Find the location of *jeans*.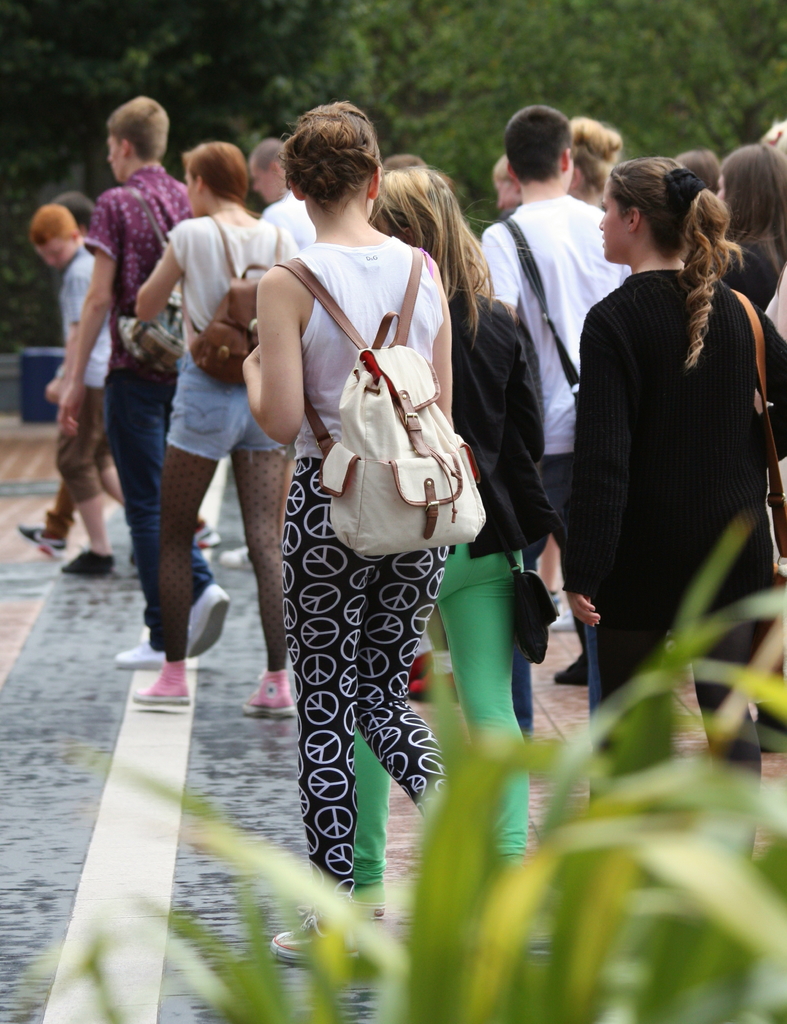
Location: region(581, 579, 774, 803).
